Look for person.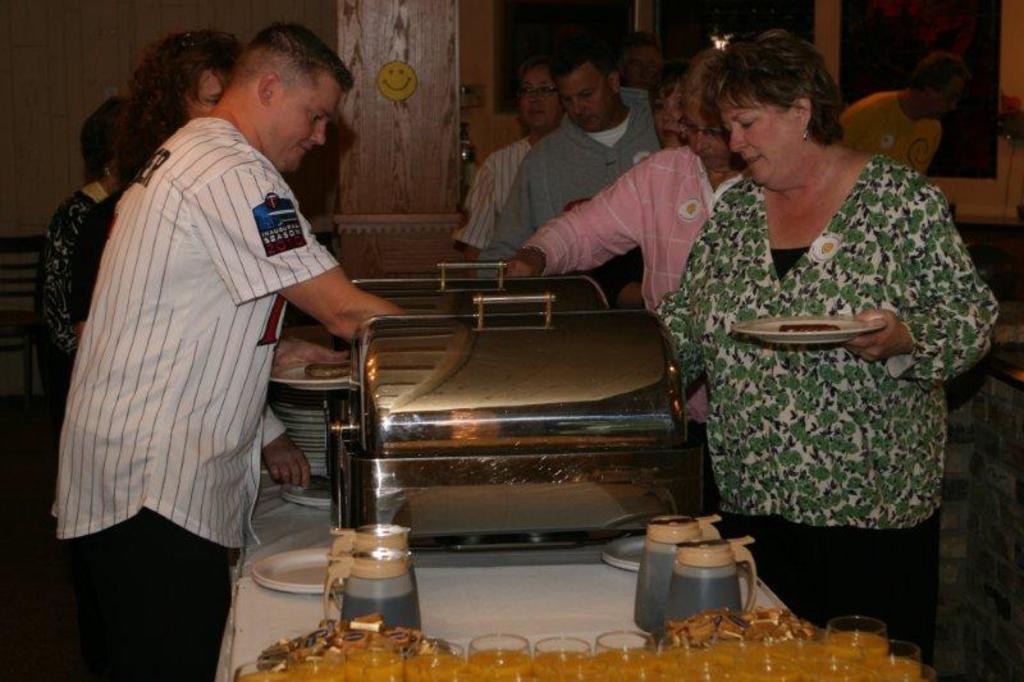
Found: <region>504, 45, 751, 438</region>.
